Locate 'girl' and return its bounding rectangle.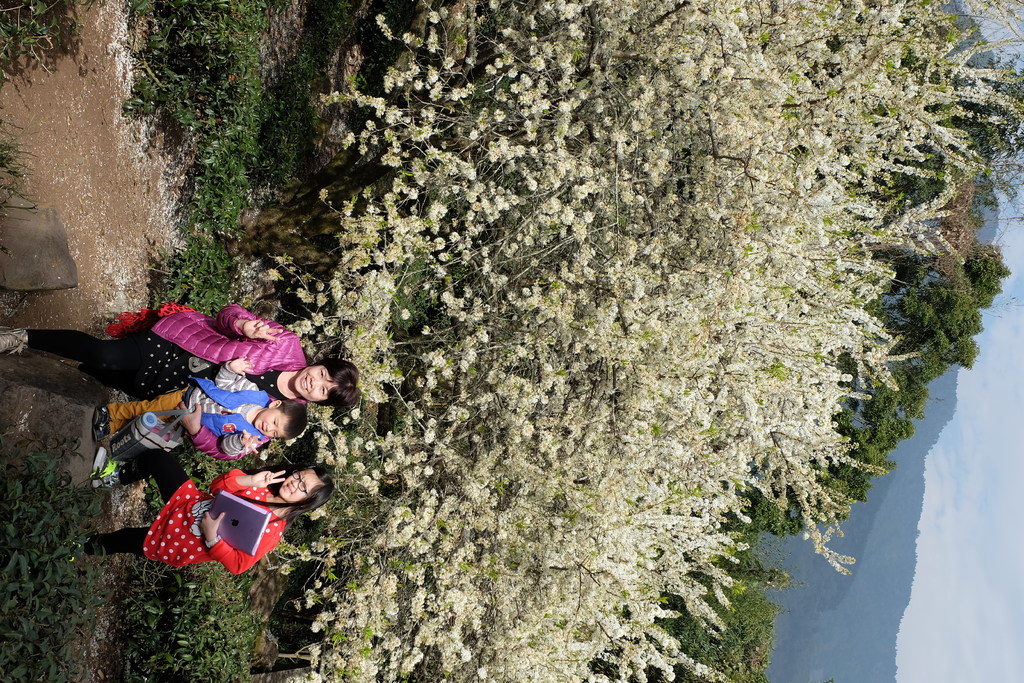
detection(84, 465, 334, 573).
